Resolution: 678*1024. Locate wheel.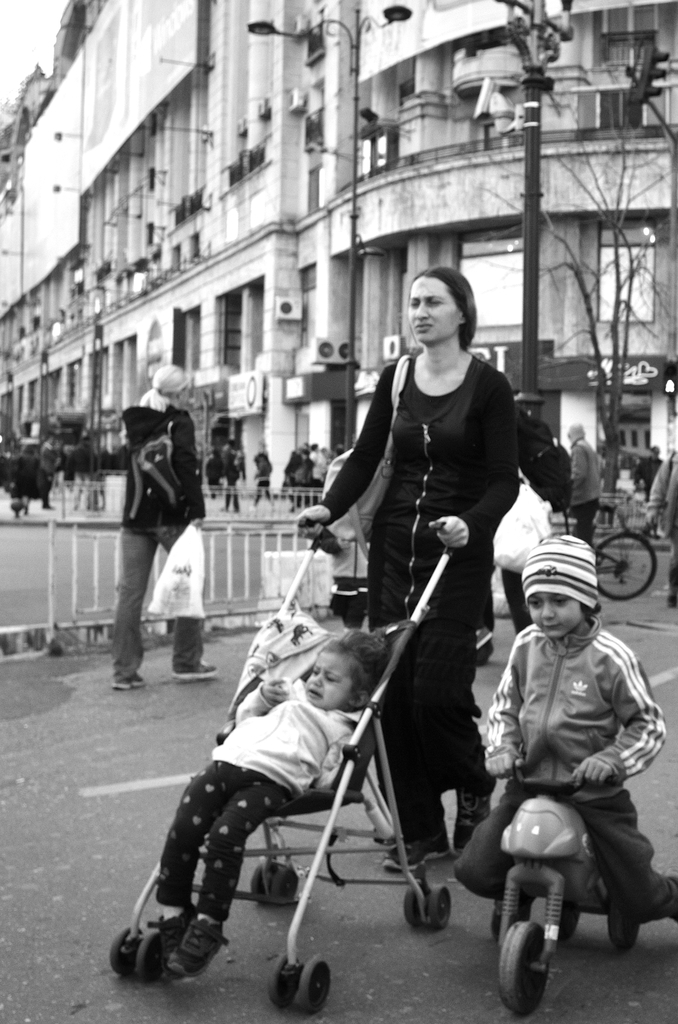
select_region(556, 904, 572, 939).
